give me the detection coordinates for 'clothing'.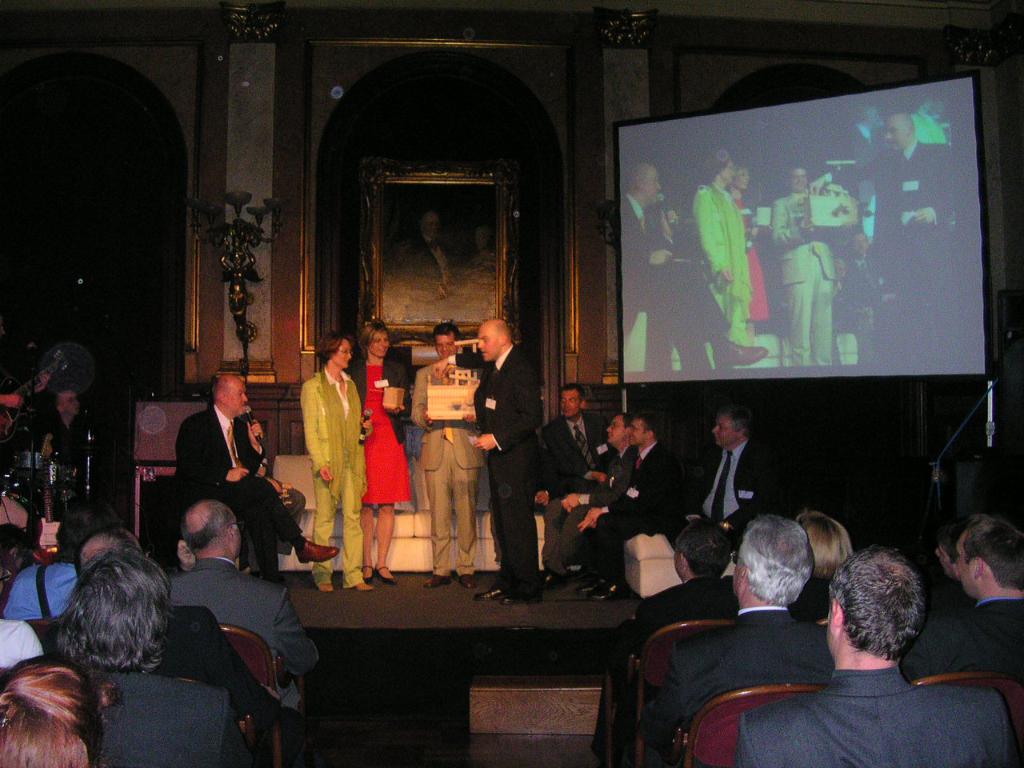
<bbox>738, 190, 769, 324</bbox>.
